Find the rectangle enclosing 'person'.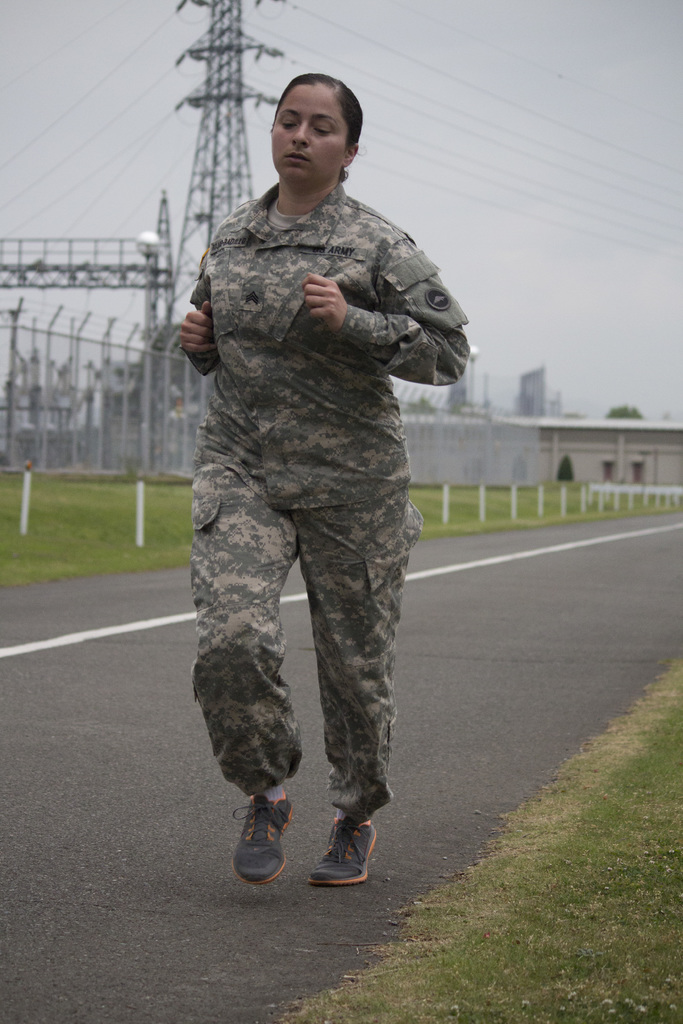
(179,62,479,897).
